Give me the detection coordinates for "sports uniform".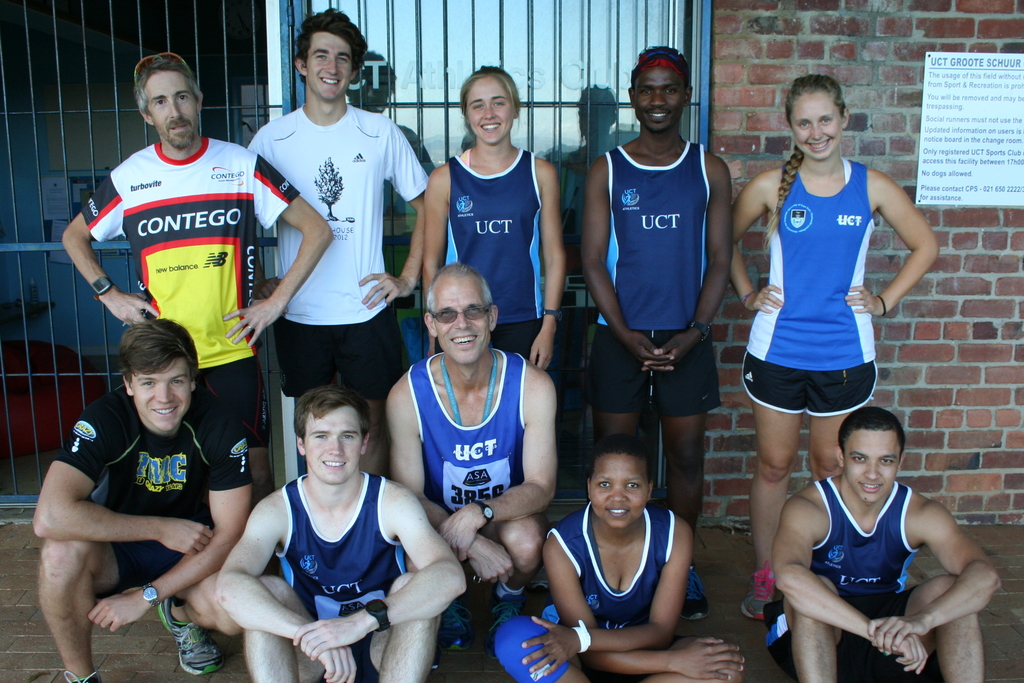
detection(733, 147, 883, 437).
